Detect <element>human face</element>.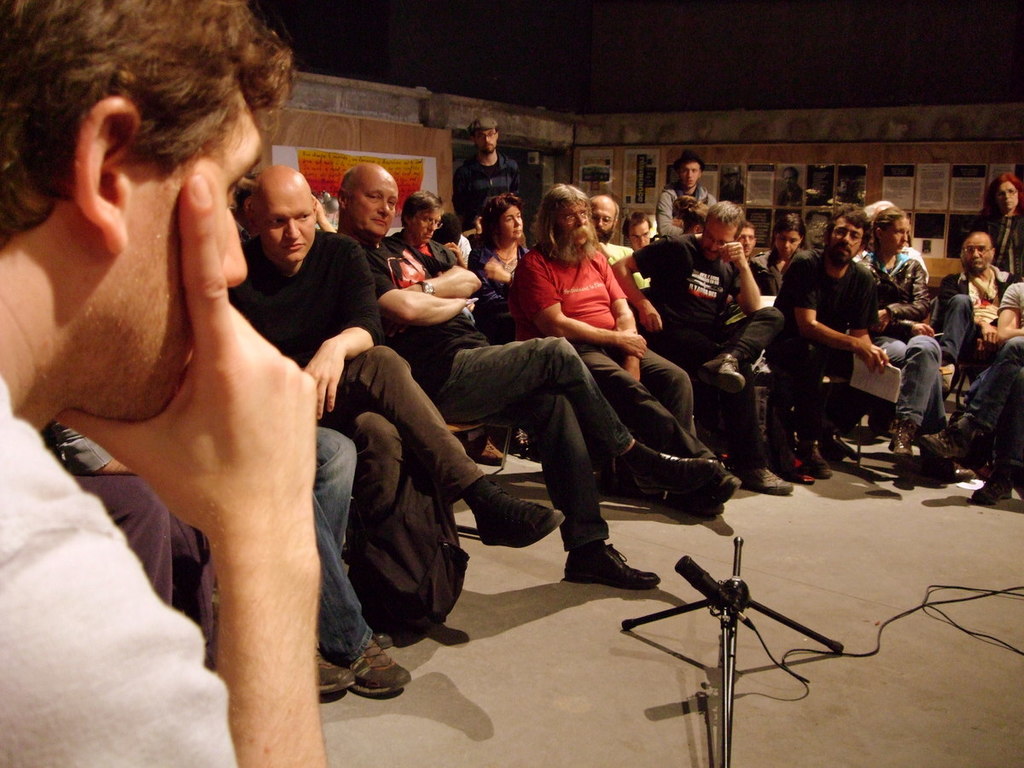
Detected at crop(257, 179, 323, 260).
